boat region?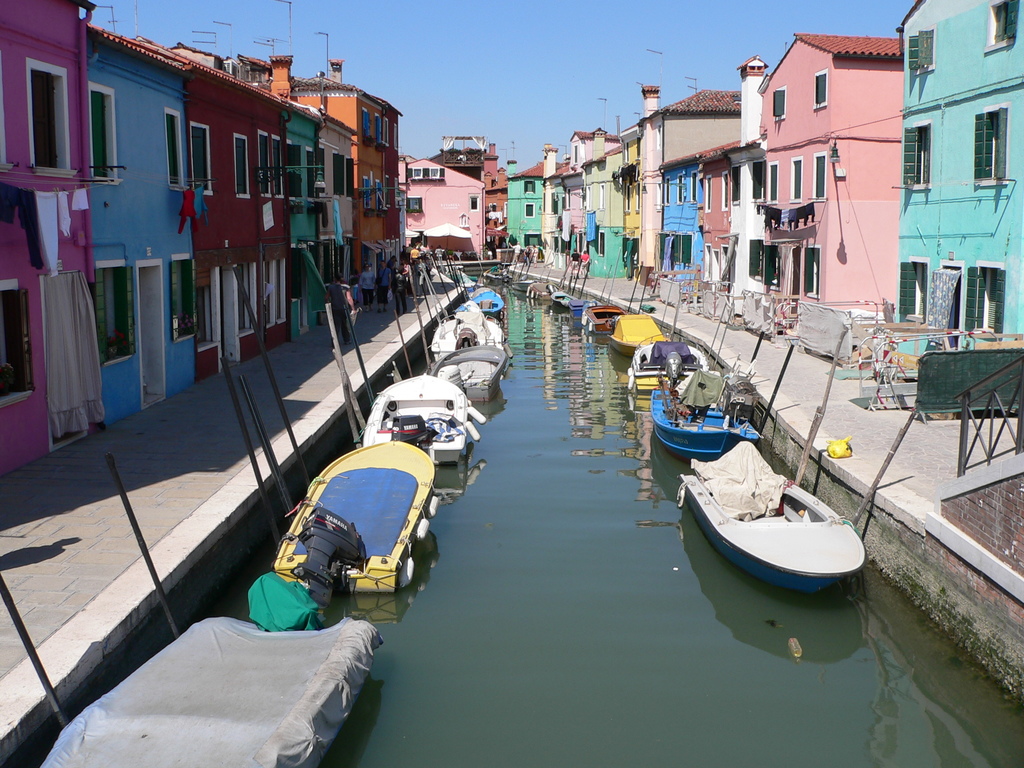
[676,437,868,602]
